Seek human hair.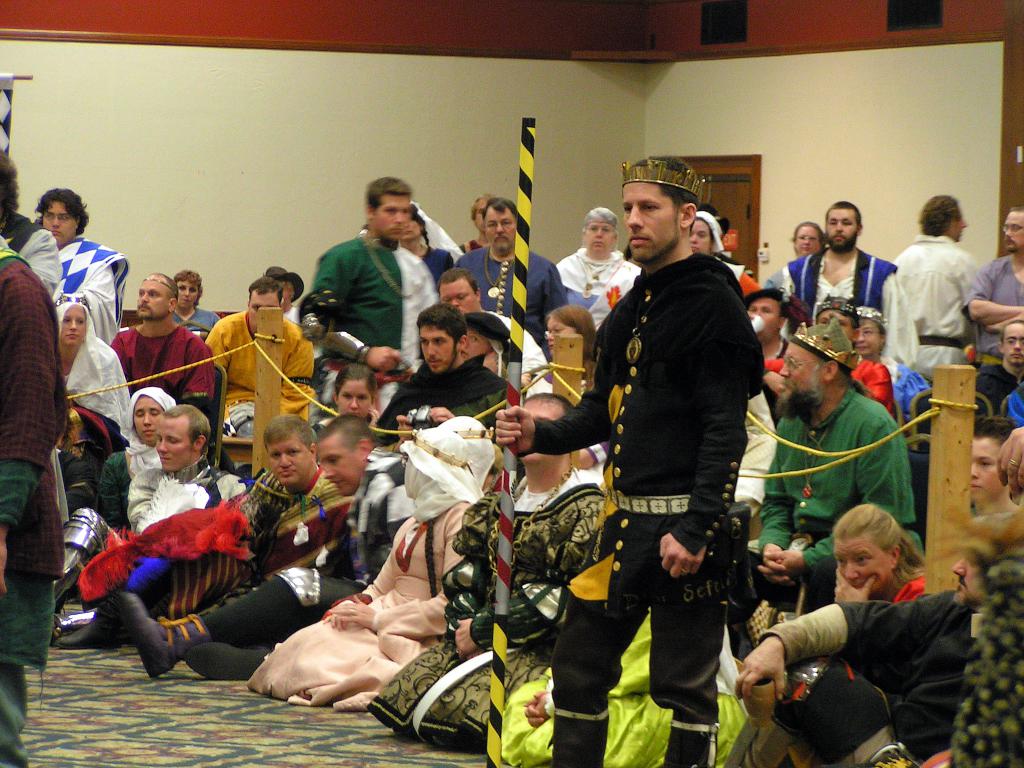
BBox(263, 267, 284, 279).
